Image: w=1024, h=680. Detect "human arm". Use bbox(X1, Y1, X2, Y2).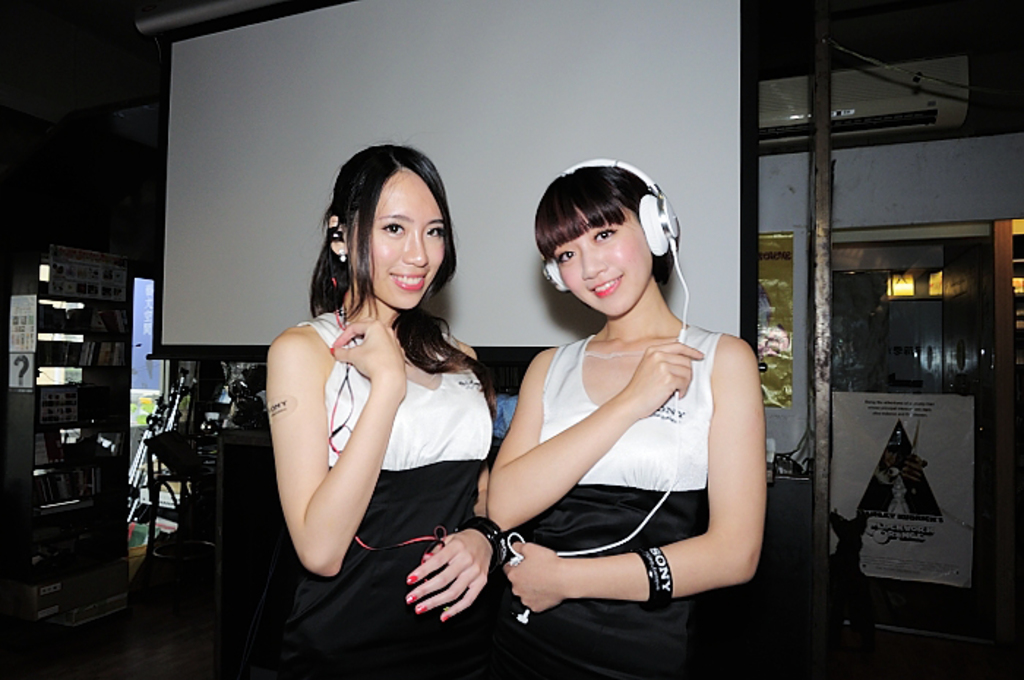
bbox(500, 351, 767, 613).
